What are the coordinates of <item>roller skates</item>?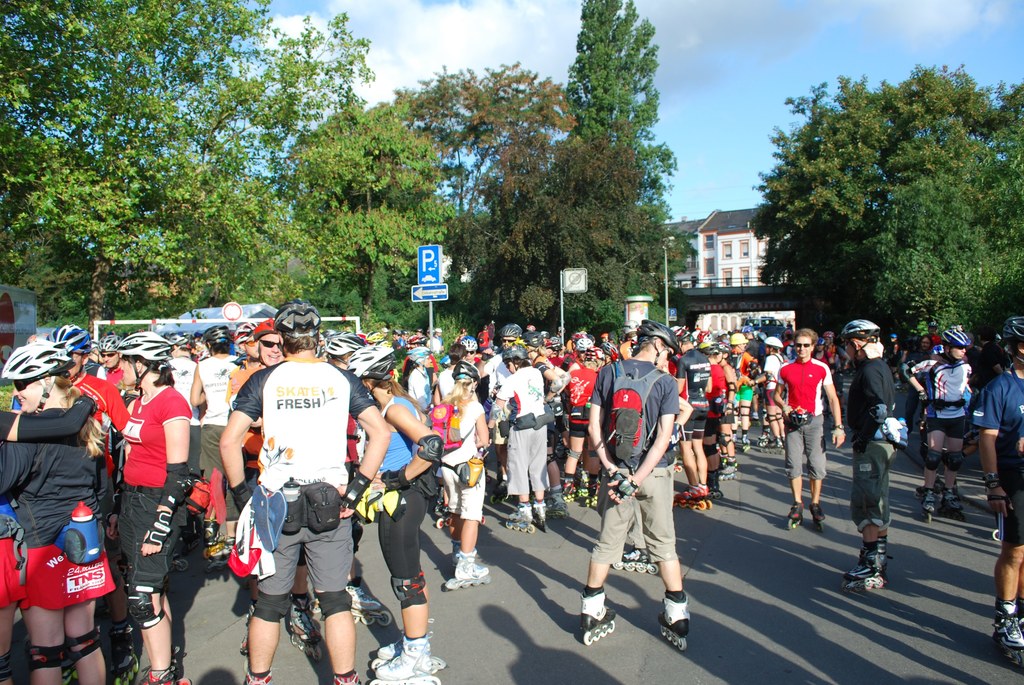
19/631/33/659.
